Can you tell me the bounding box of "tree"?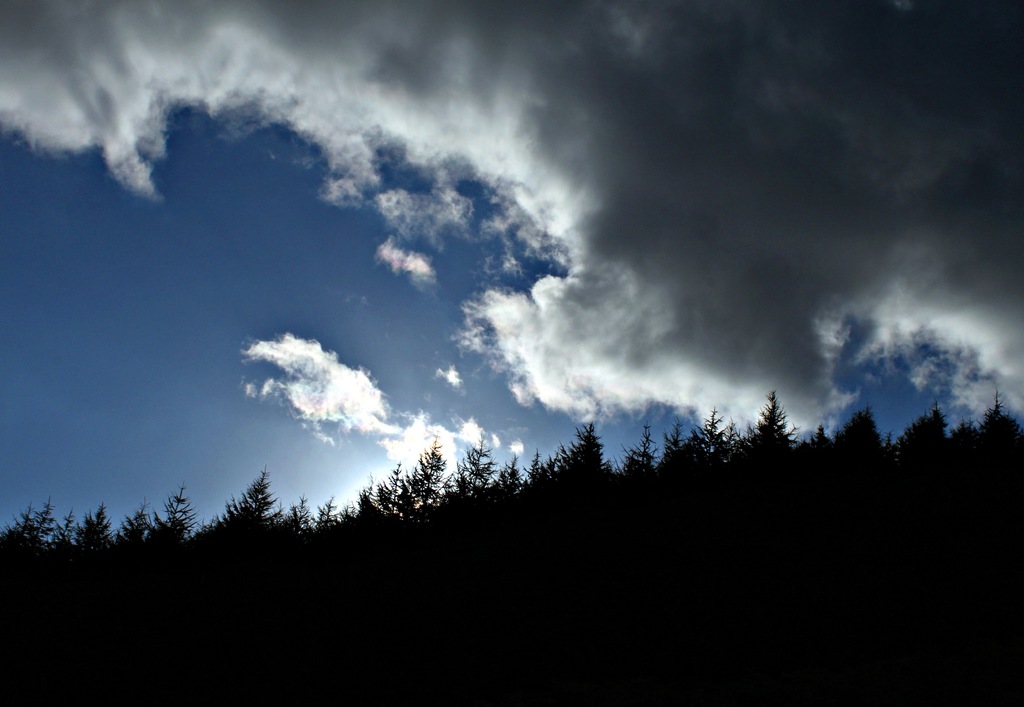
912:398:967:461.
